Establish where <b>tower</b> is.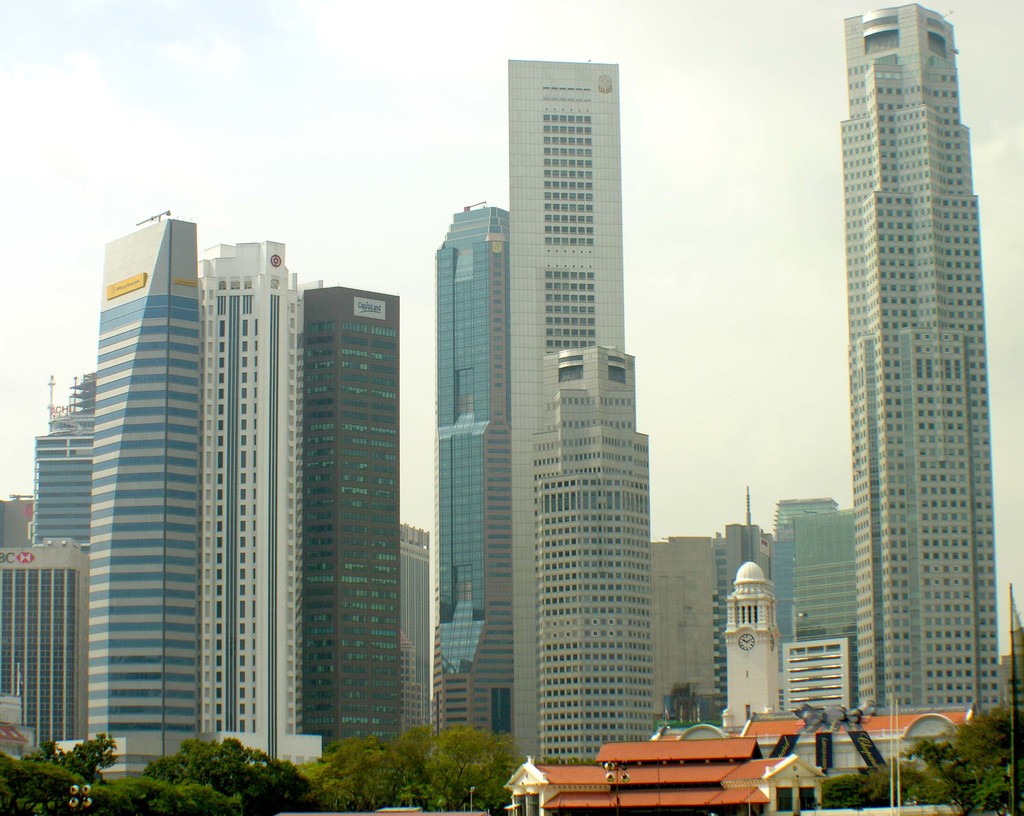
Established at BBox(528, 333, 662, 771).
